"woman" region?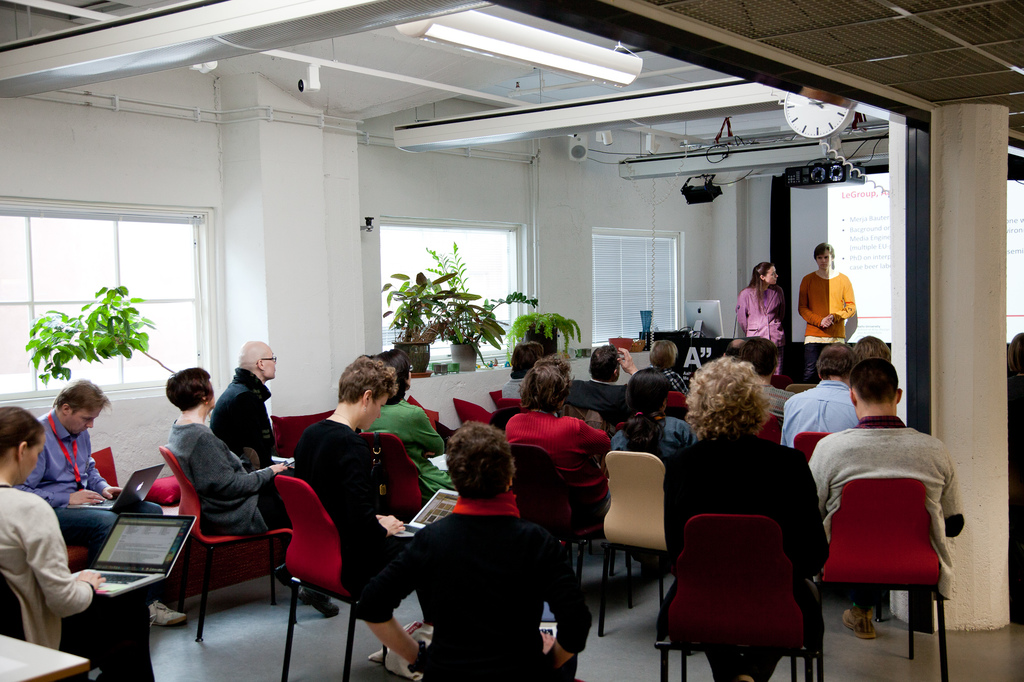
detection(730, 259, 788, 368)
